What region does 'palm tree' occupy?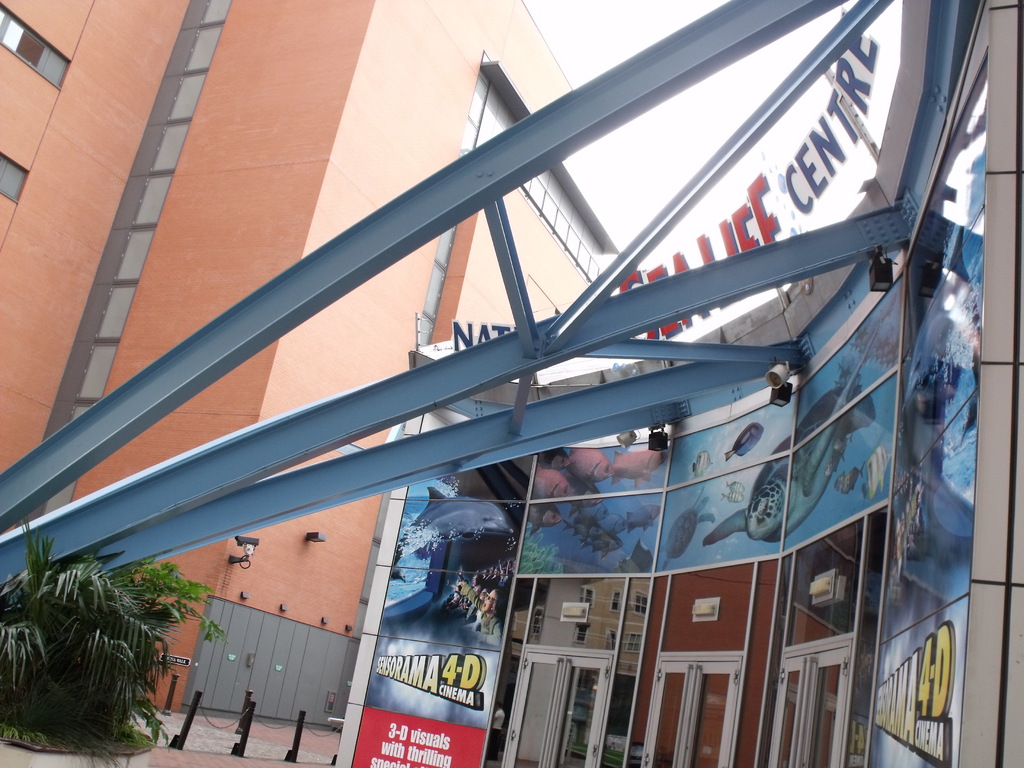
[18,556,169,758].
